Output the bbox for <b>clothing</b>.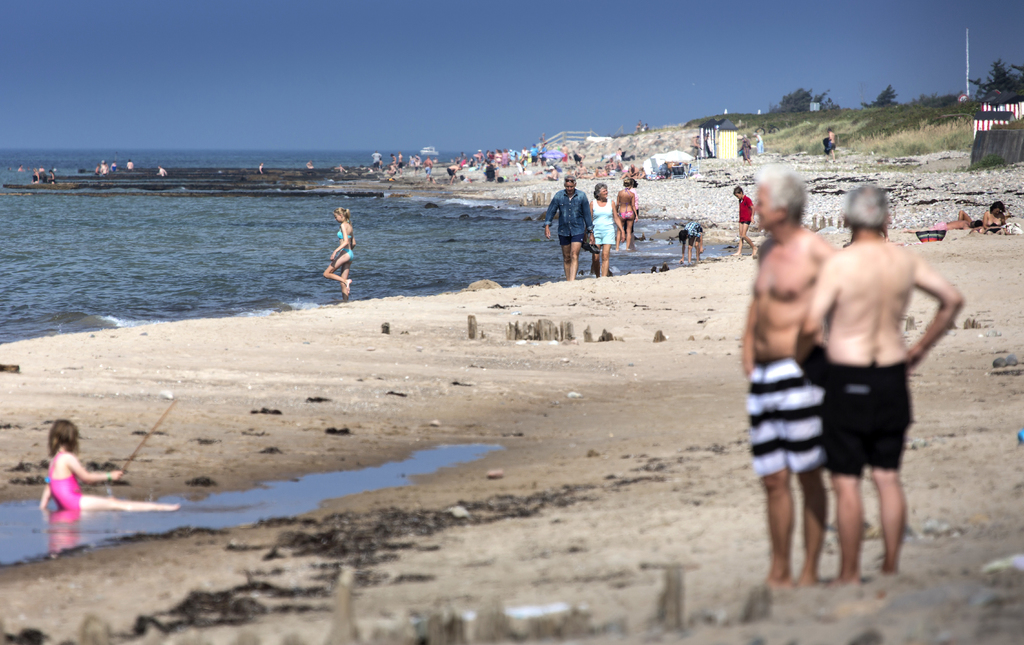
x1=28 y1=172 x2=38 y2=185.
